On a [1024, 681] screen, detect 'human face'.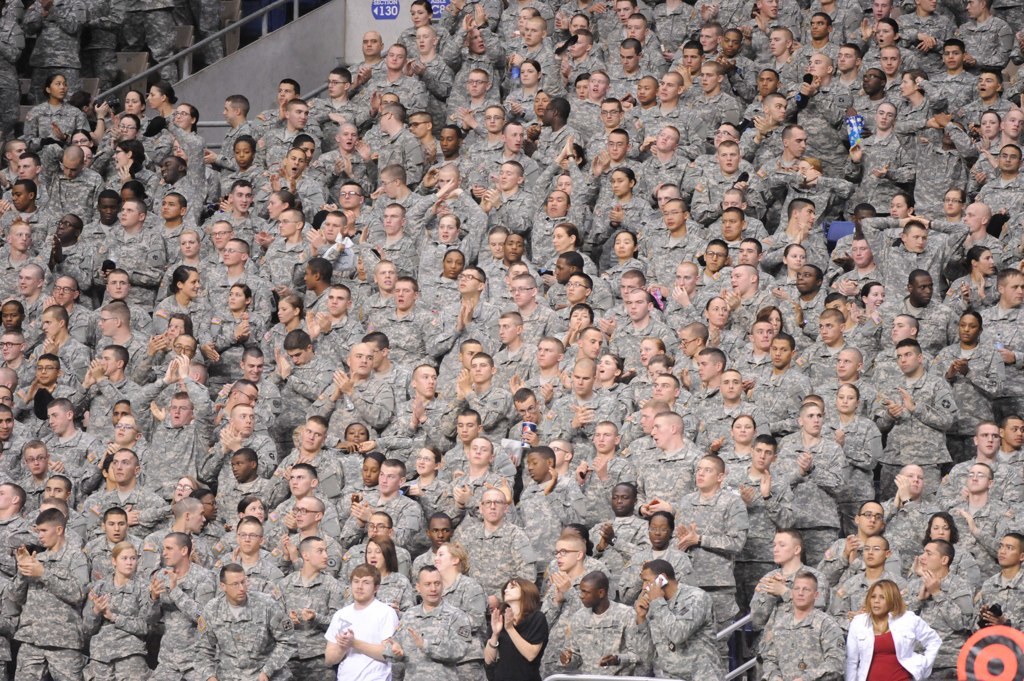
<region>577, 329, 605, 357</region>.
